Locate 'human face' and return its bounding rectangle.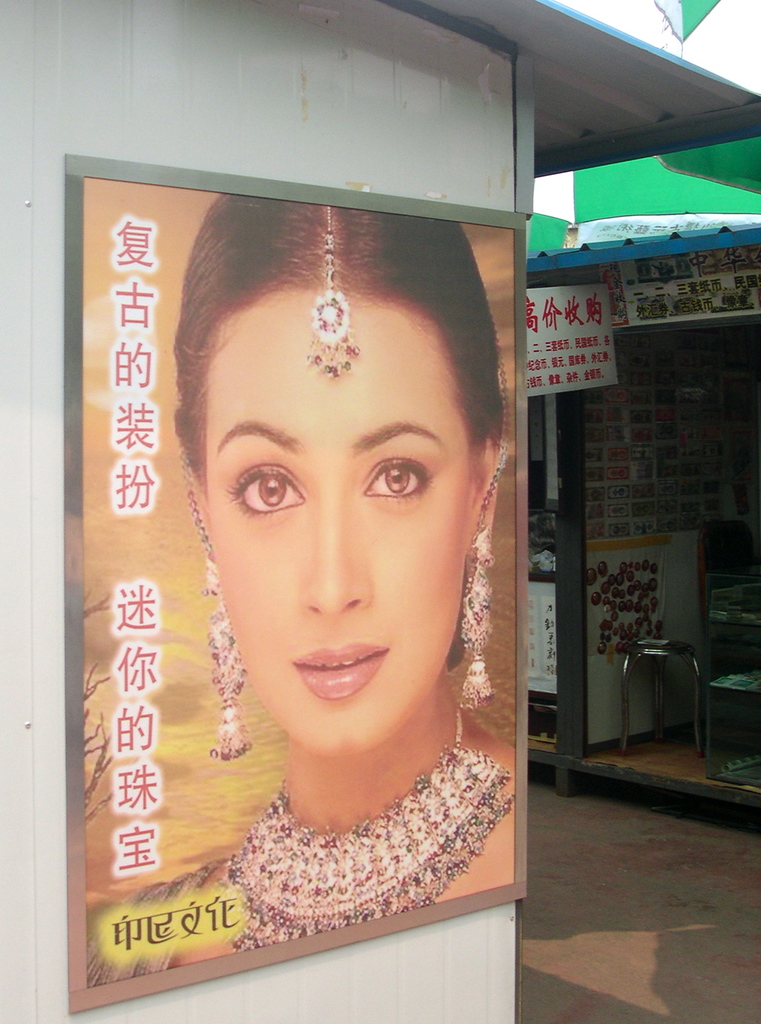
rect(205, 292, 464, 749).
